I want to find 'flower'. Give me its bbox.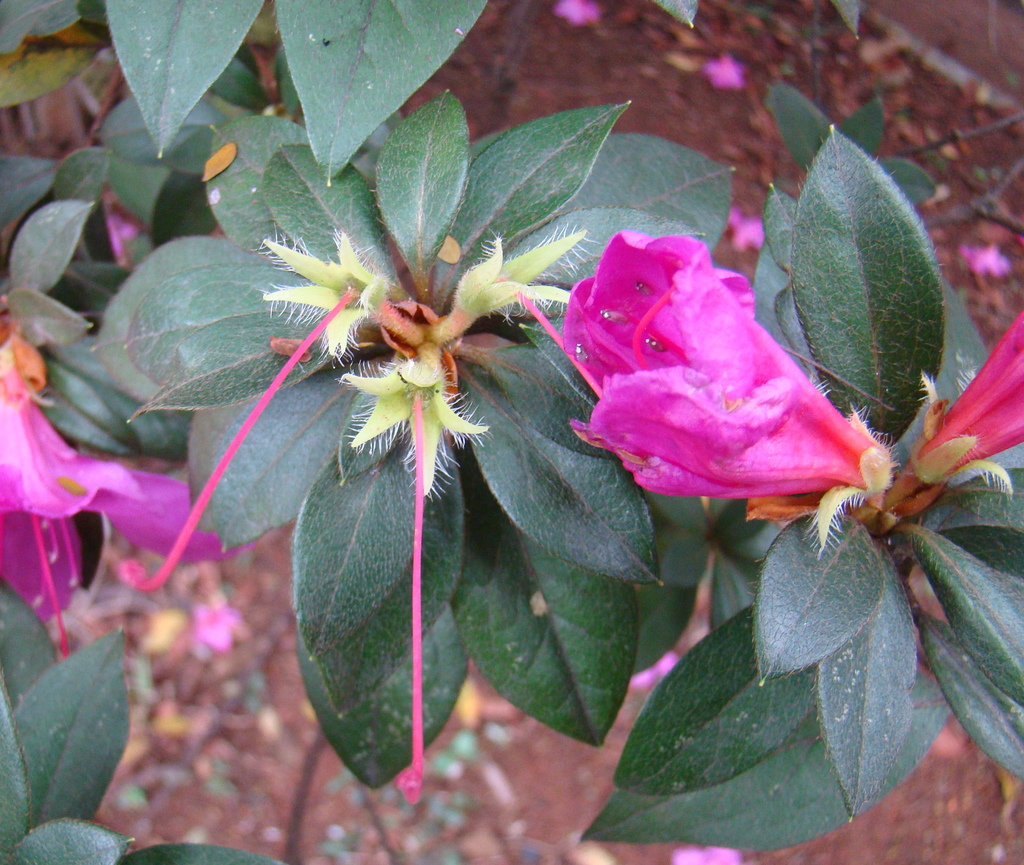
(193,606,244,658).
